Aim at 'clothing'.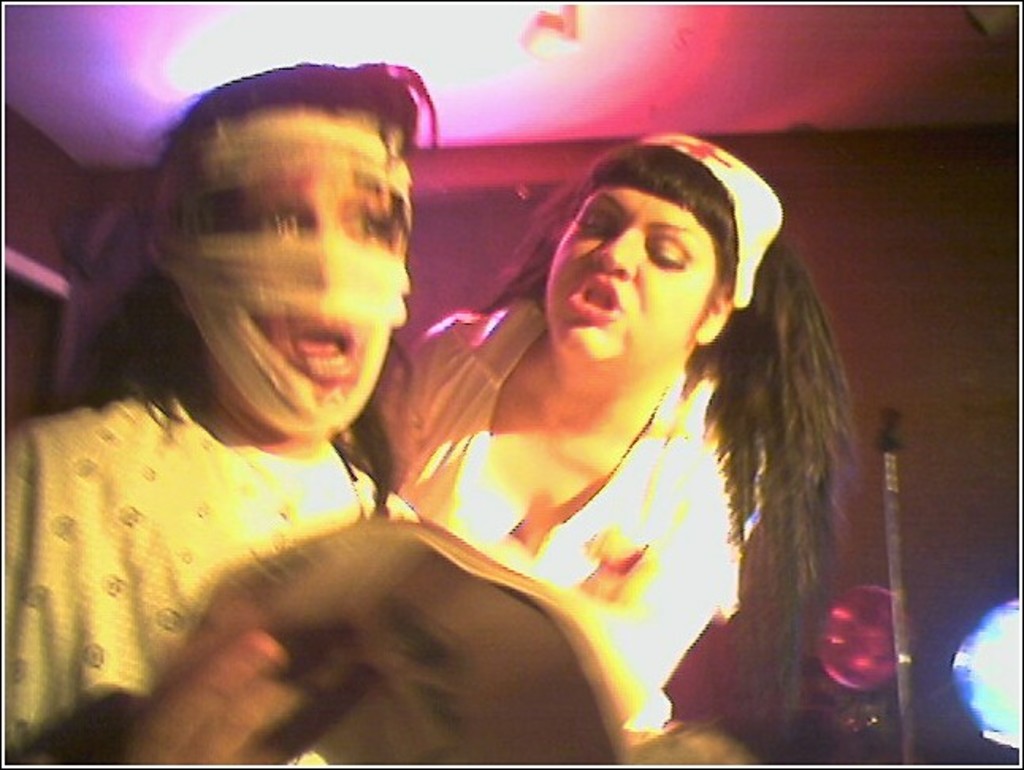
Aimed at (left=0, top=379, right=417, bottom=768).
